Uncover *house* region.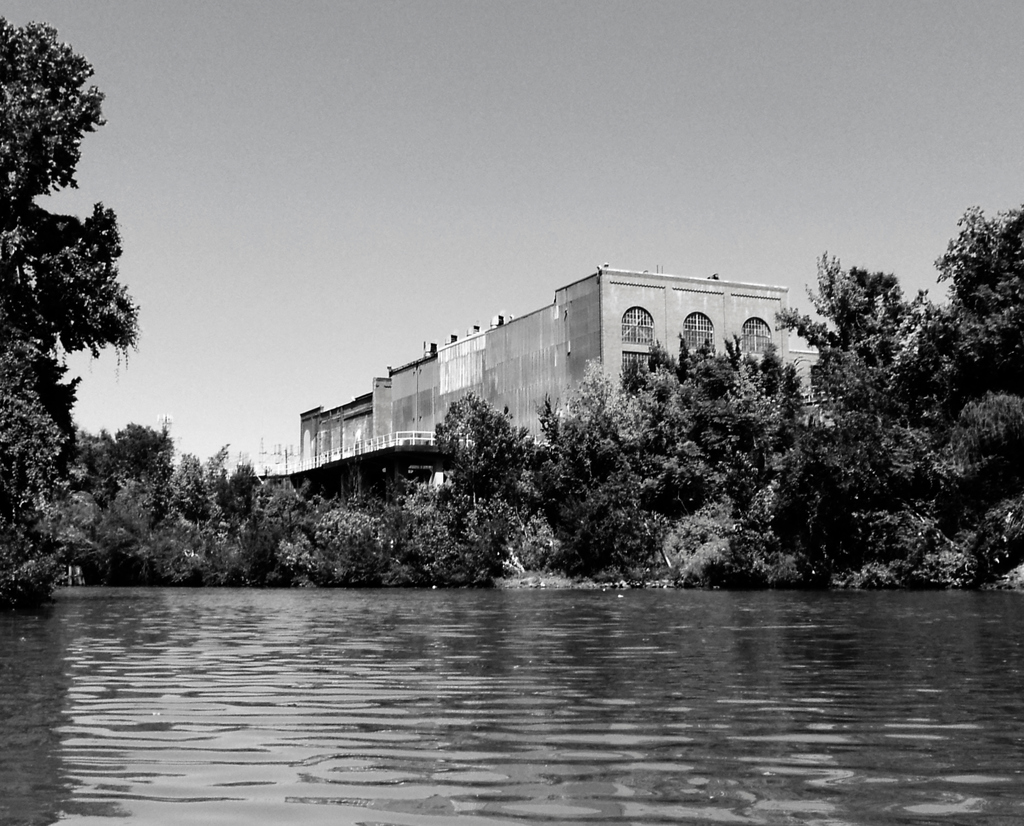
Uncovered: 296/266/850/480.
